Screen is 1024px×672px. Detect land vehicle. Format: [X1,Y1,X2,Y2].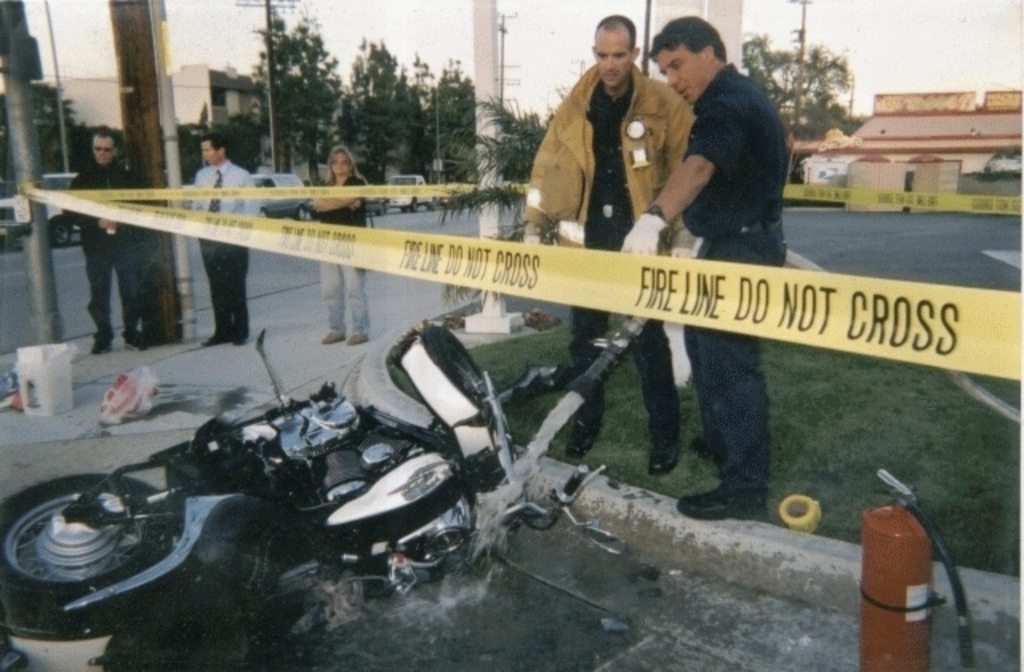
[0,298,630,662].
